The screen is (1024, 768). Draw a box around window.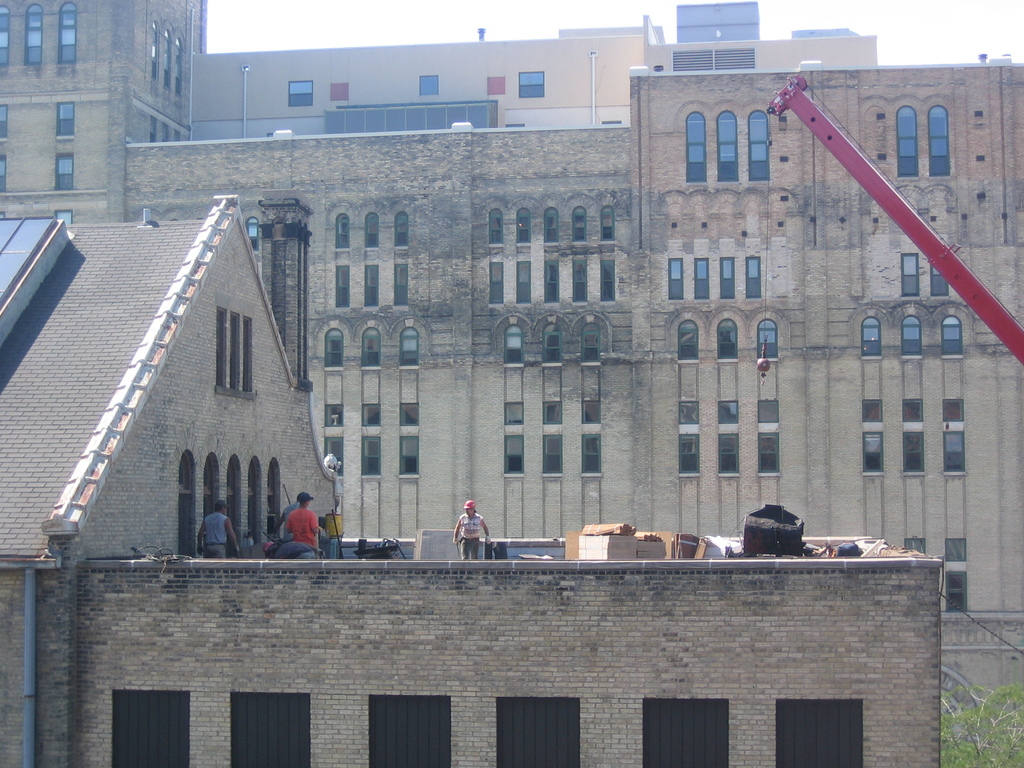
l=542, t=260, r=561, b=304.
